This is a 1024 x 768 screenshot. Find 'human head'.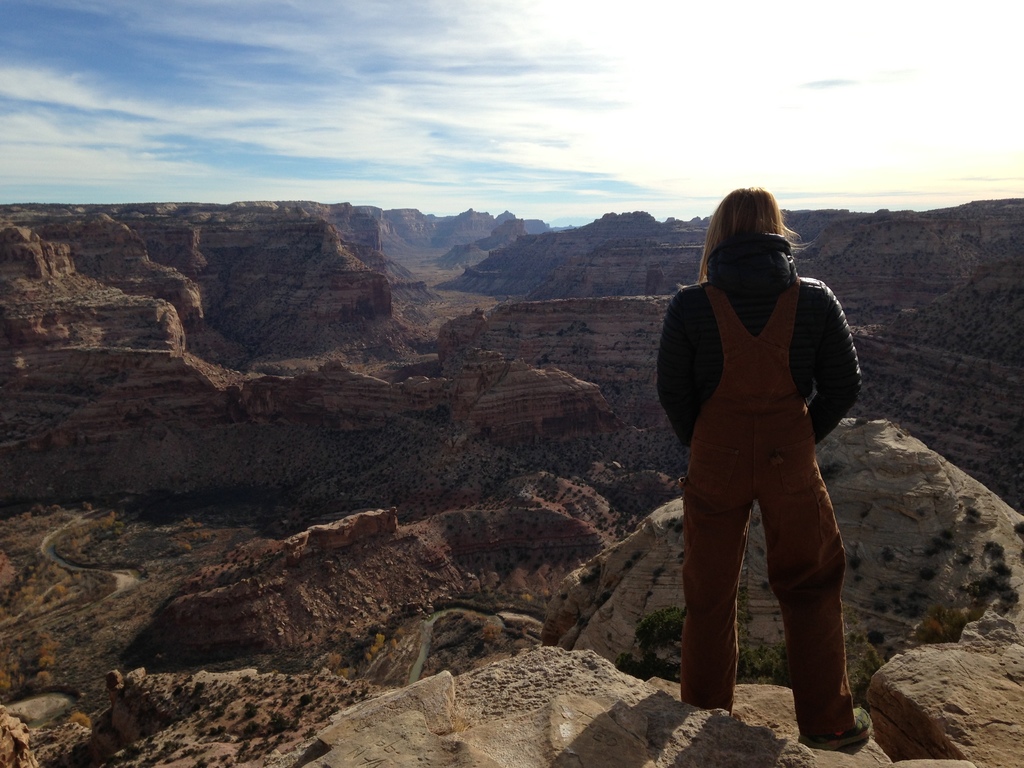
Bounding box: <bbox>695, 175, 828, 252</bbox>.
